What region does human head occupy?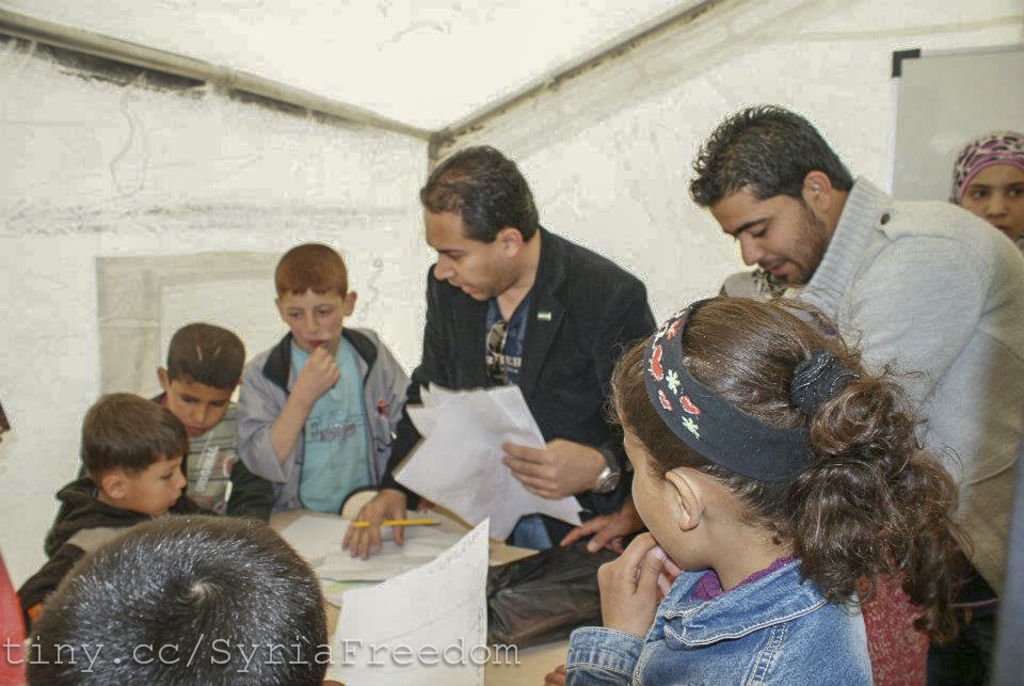
x1=275 y1=241 x2=358 y2=358.
